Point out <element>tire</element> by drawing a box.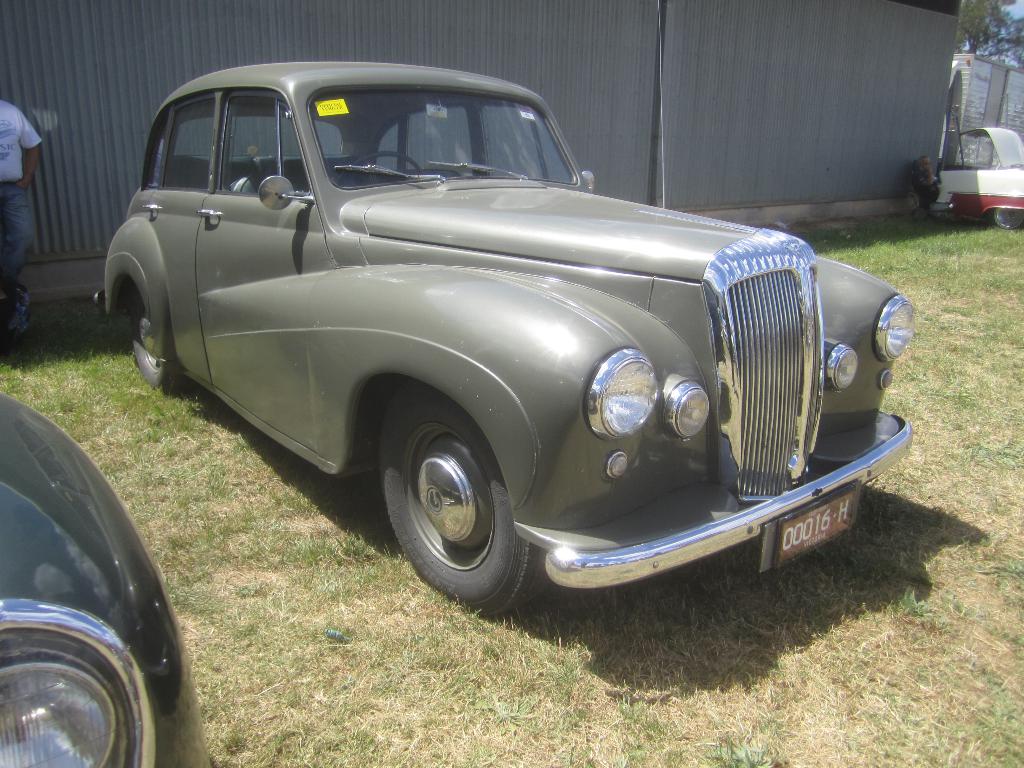
l=134, t=289, r=182, b=396.
